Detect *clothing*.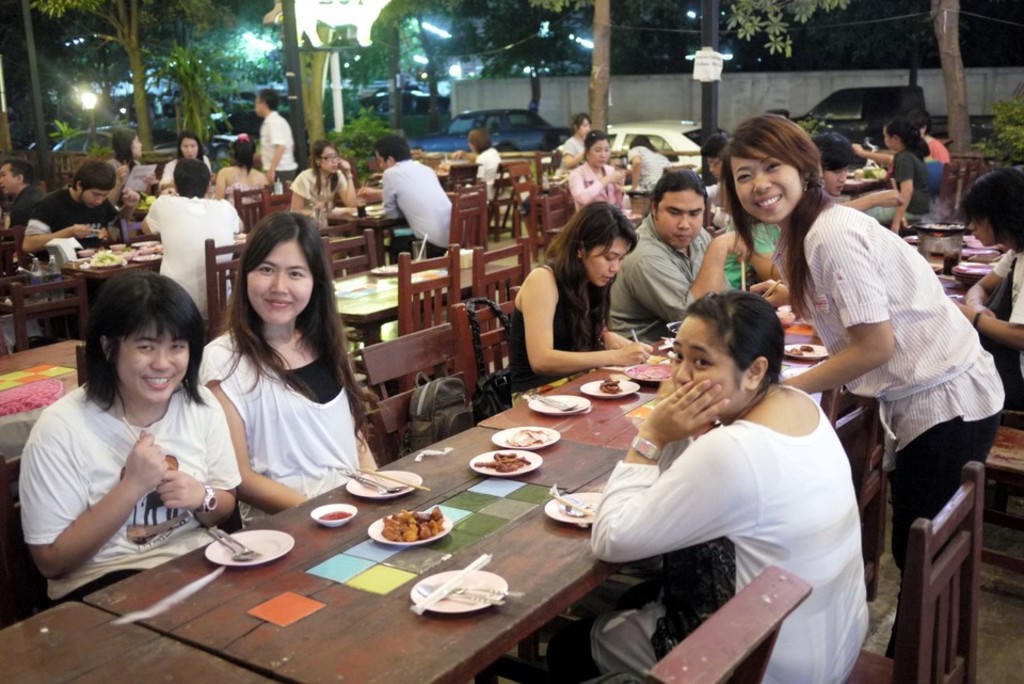
Detected at 105 156 140 179.
